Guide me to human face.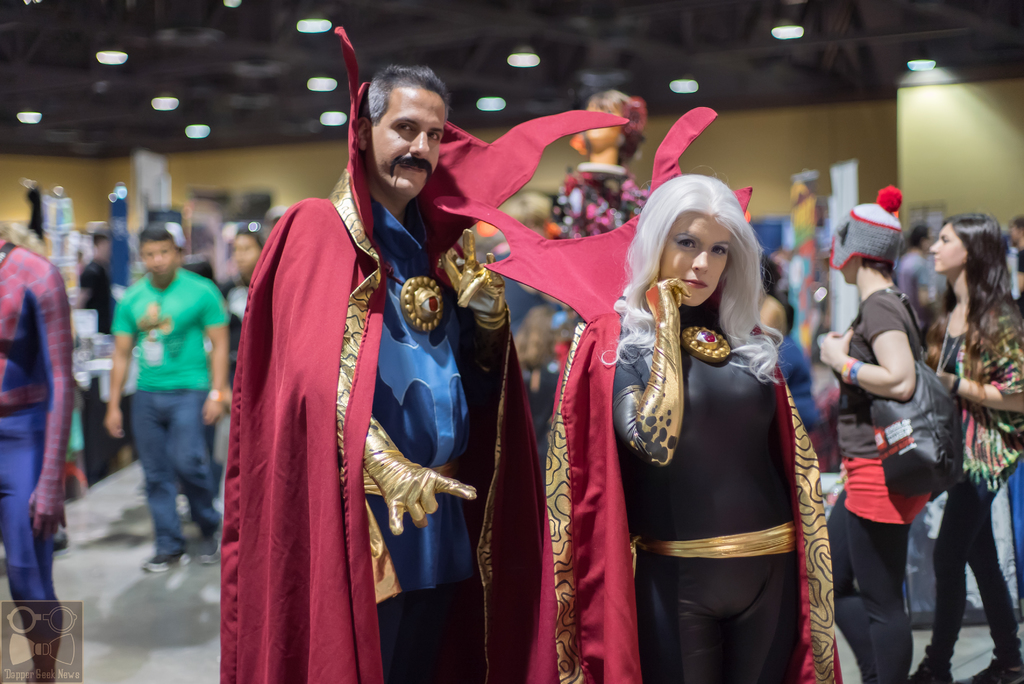
Guidance: region(228, 226, 266, 281).
